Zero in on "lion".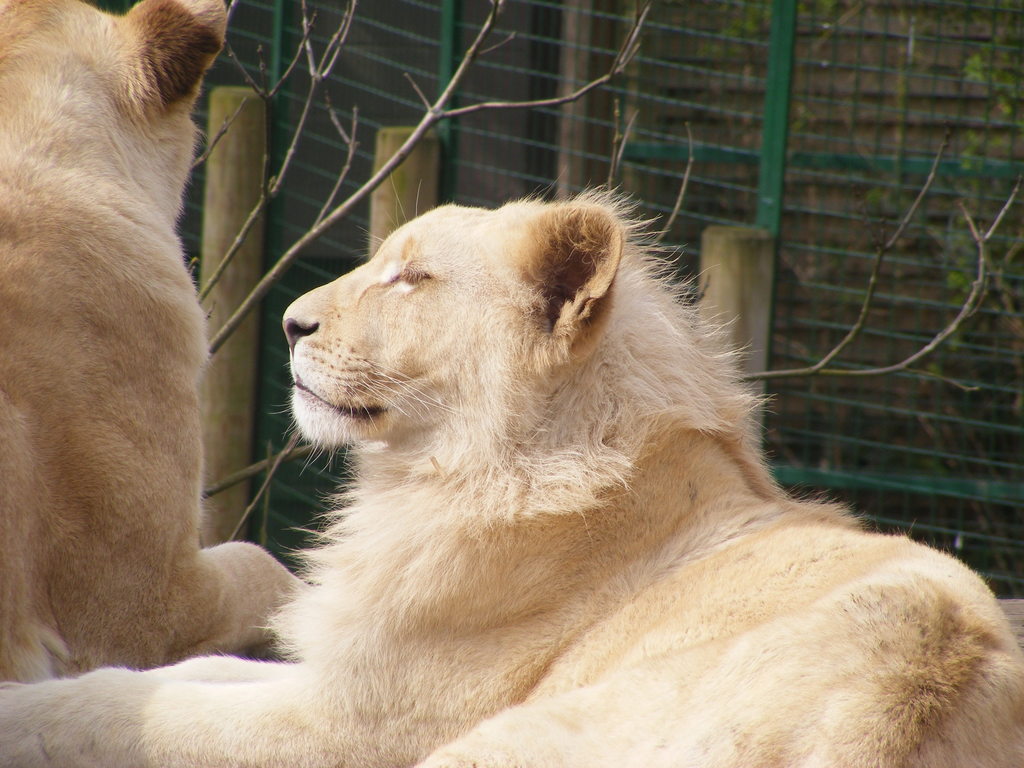
Zeroed in: [0,0,313,685].
